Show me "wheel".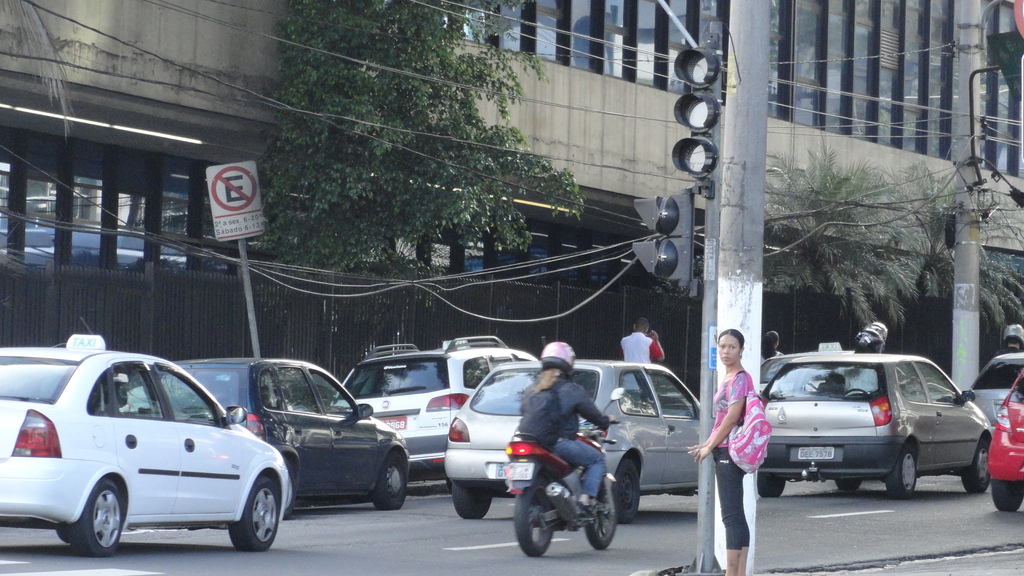
"wheel" is here: bbox=[373, 454, 407, 508].
